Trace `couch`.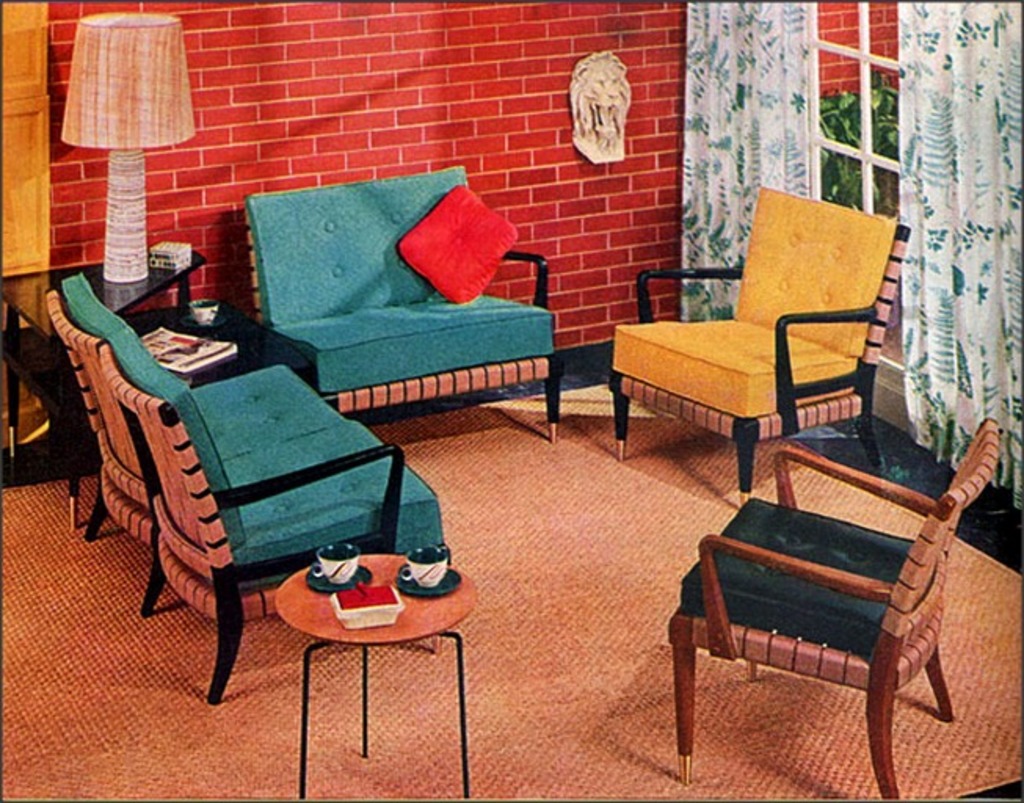
Traced to 31,251,463,640.
